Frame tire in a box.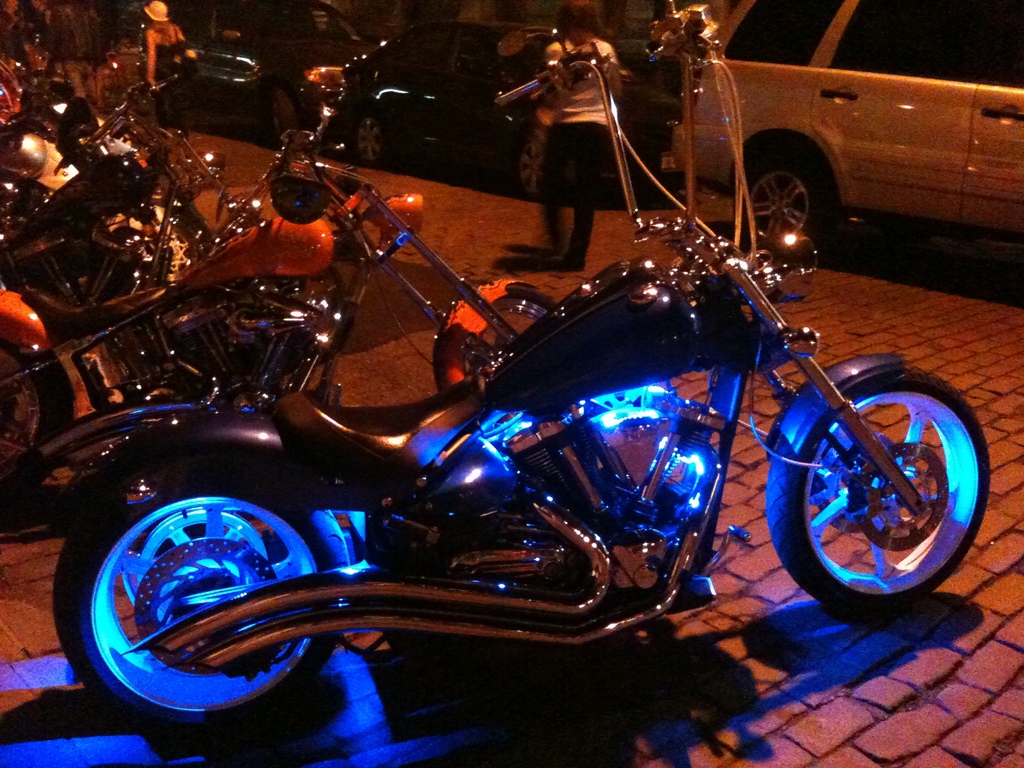
bbox=[3, 200, 129, 318].
